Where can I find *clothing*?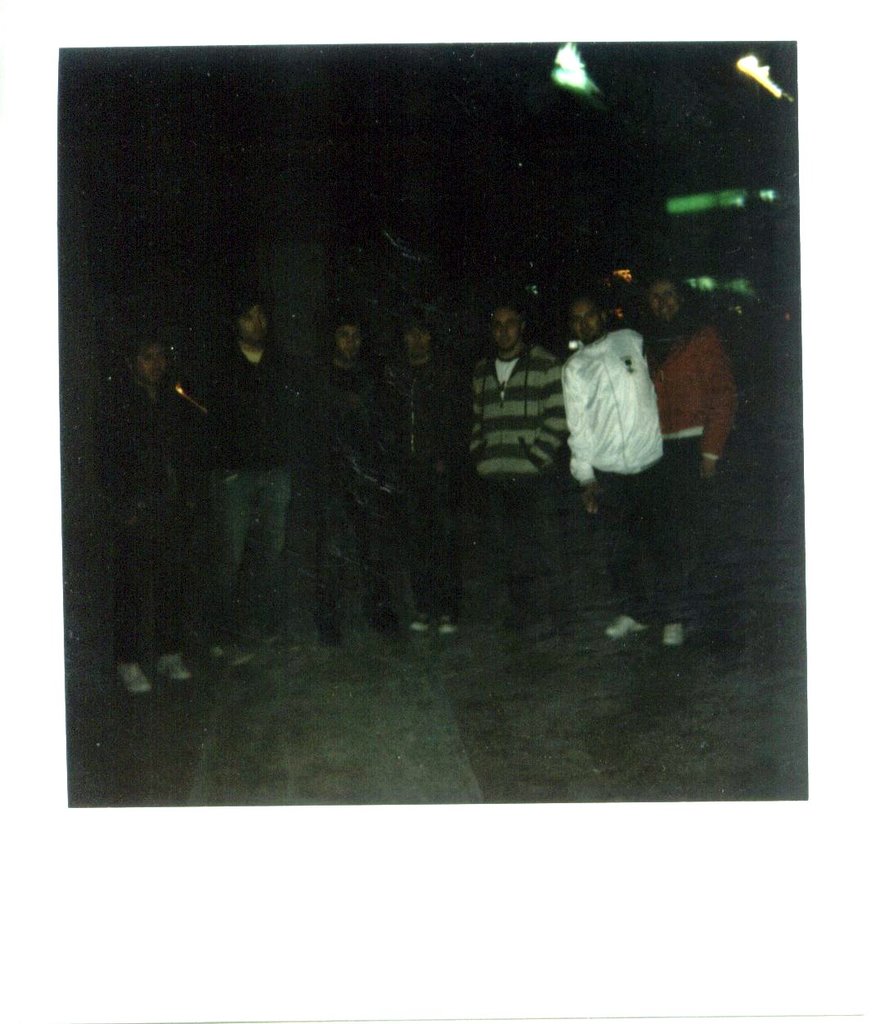
You can find it at x1=590 y1=477 x2=685 y2=618.
